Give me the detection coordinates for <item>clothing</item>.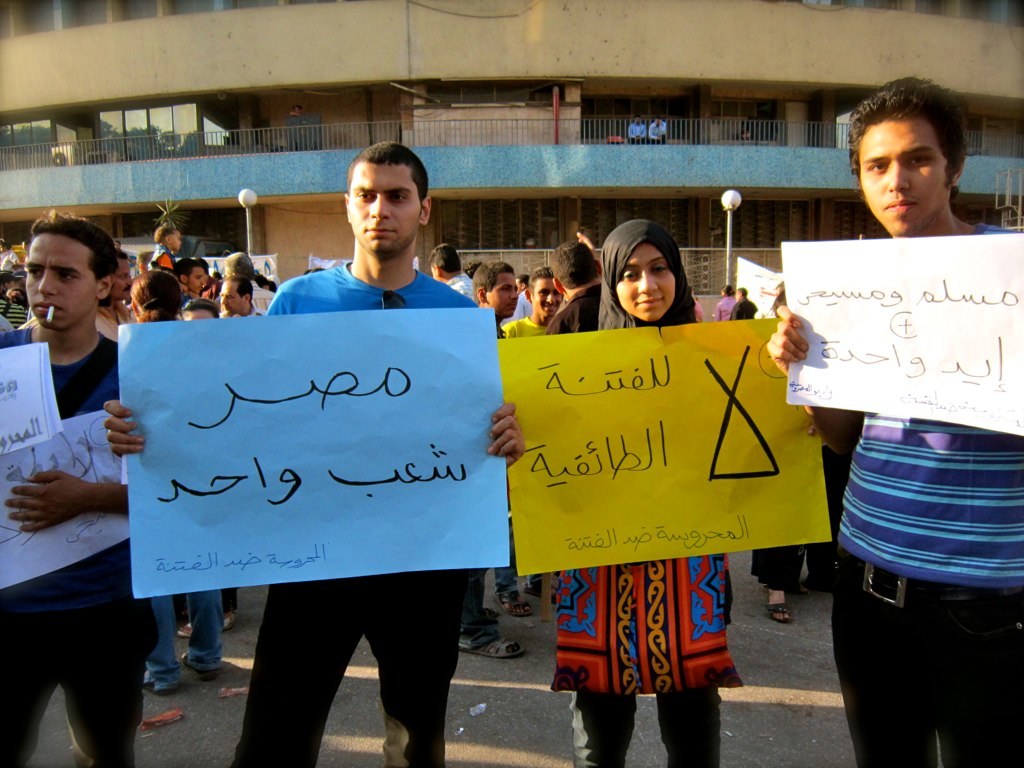
[0,324,130,612].
